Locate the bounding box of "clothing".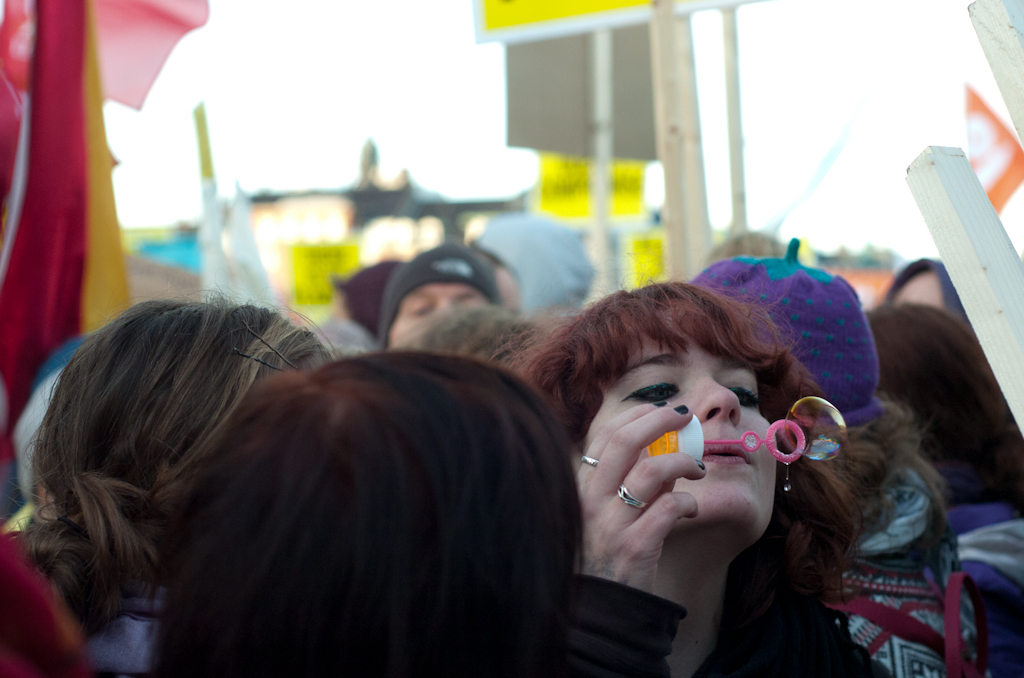
Bounding box: x1=812 y1=463 x2=988 y2=677.
